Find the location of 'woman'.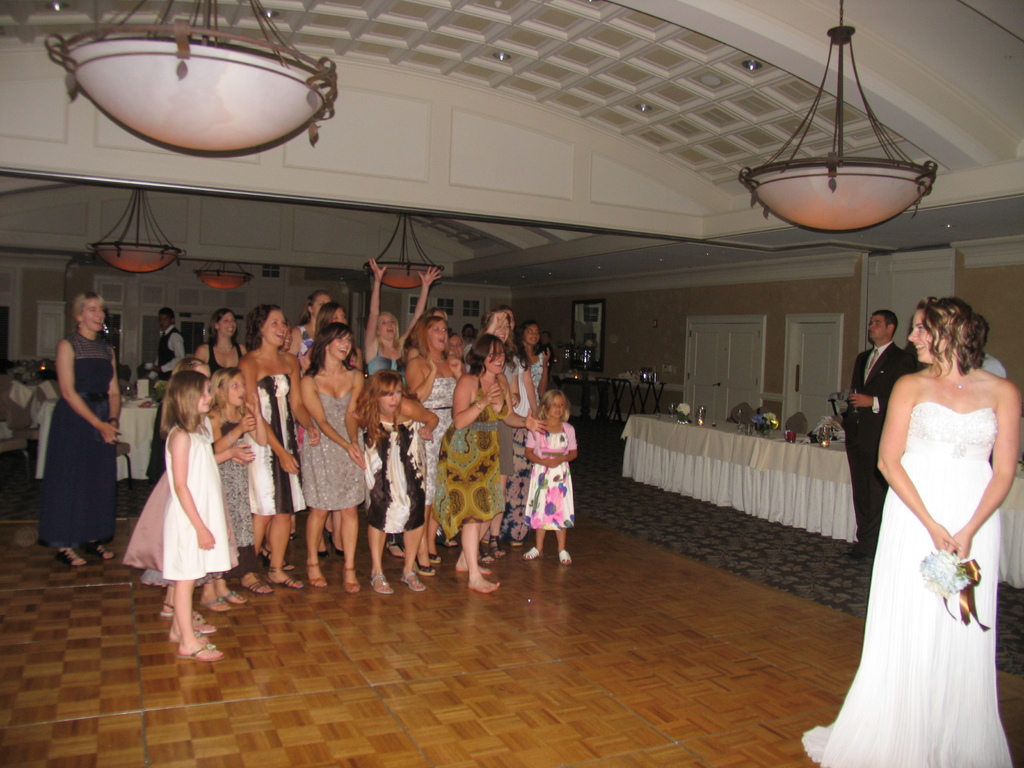
Location: [x1=505, y1=320, x2=561, y2=543].
